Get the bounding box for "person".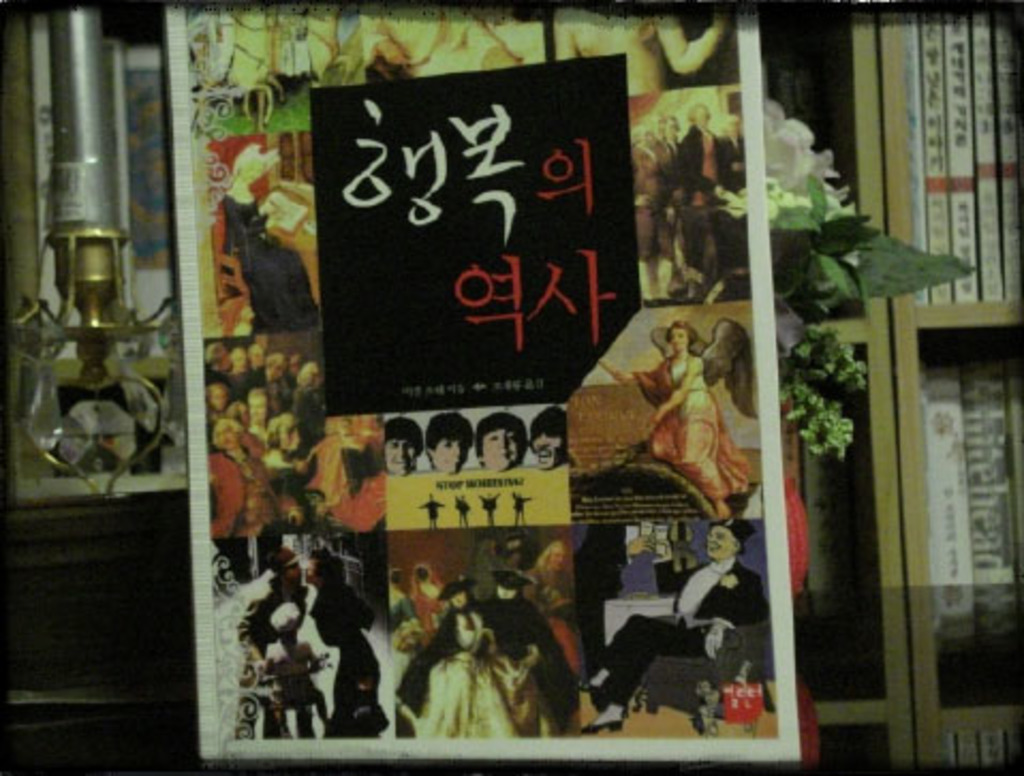
216,143,321,329.
